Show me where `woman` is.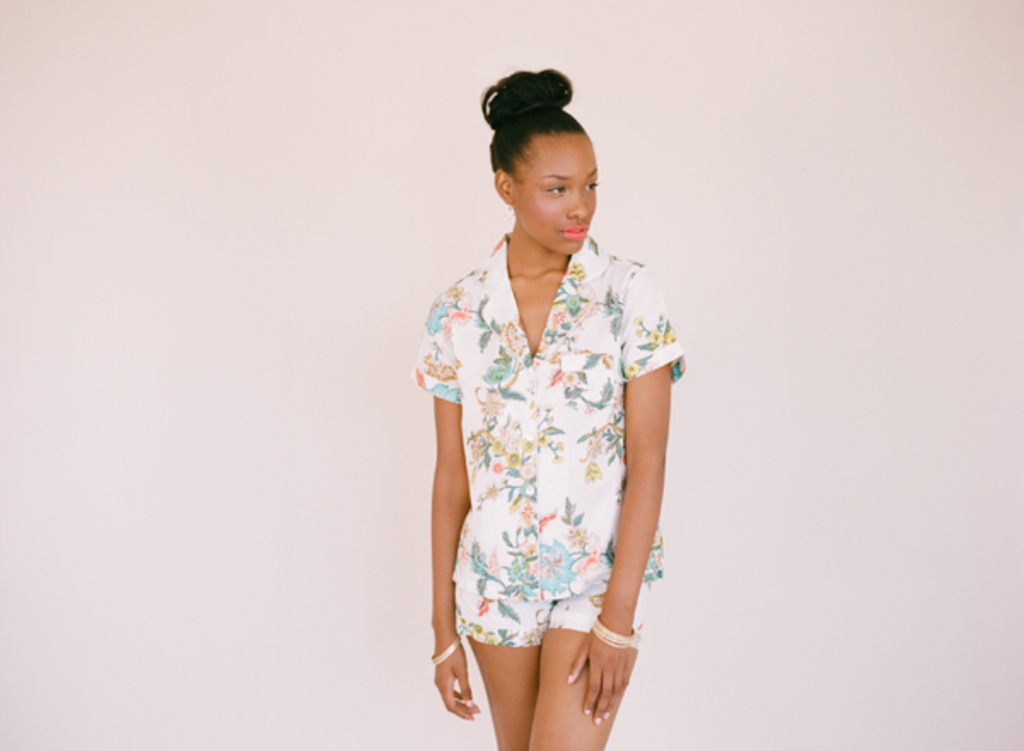
`woman` is at box(389, 102, 686, 750).
